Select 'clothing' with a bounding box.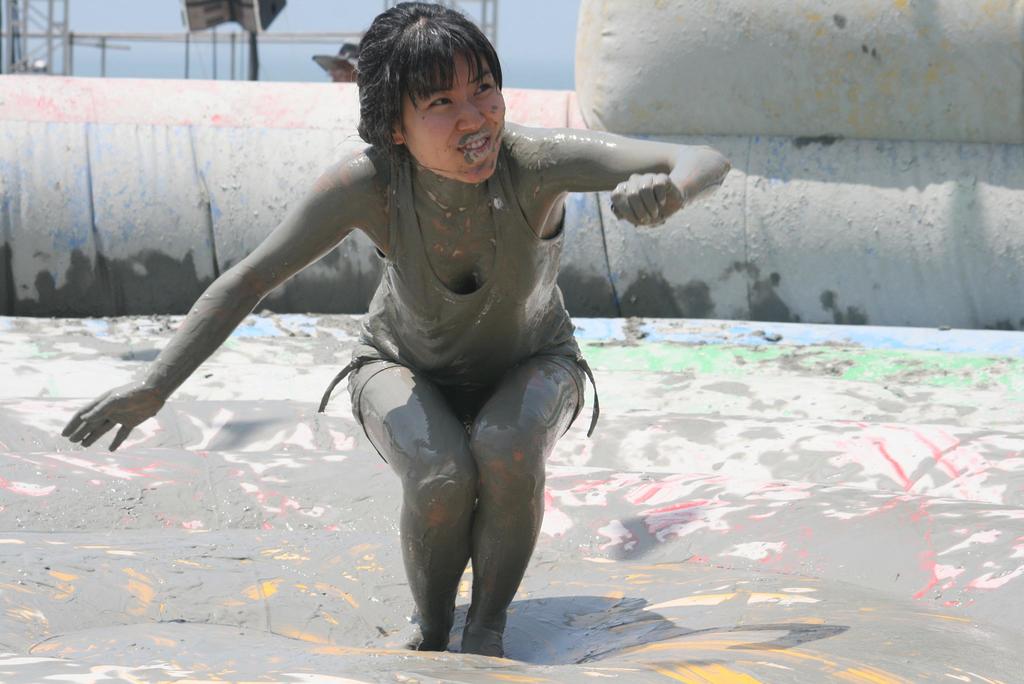
314, 116, 599, 420.
